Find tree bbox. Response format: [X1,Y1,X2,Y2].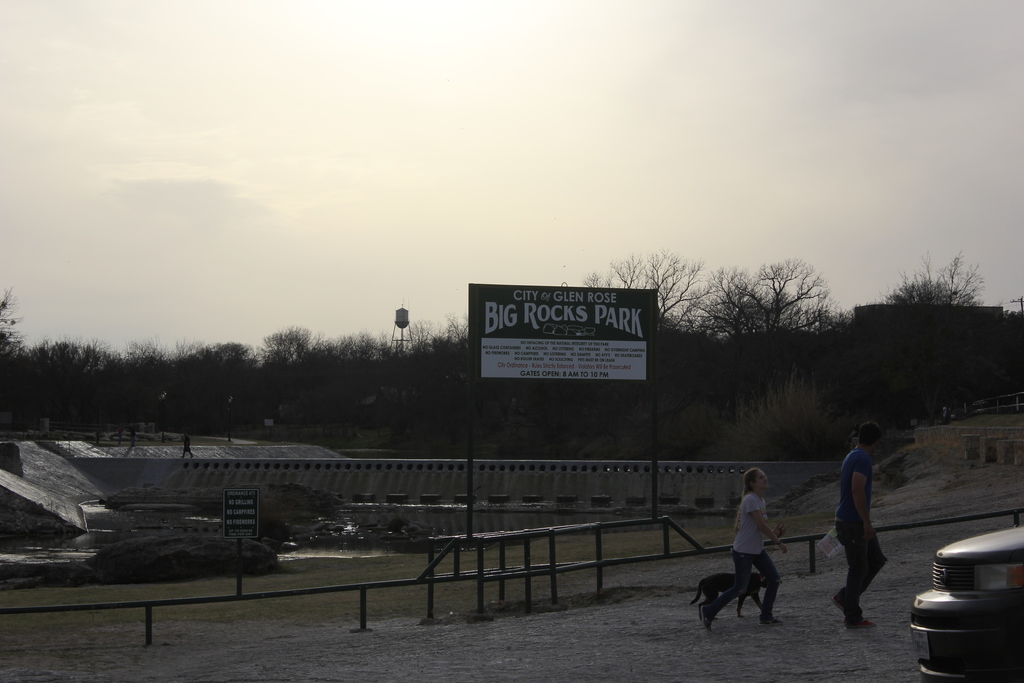
[580,247,712,336].
